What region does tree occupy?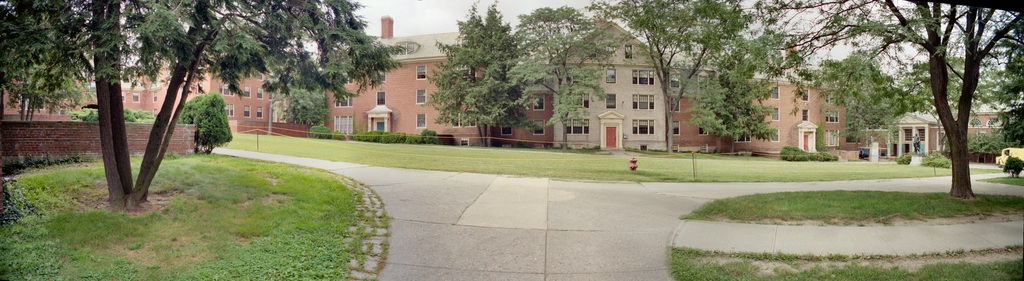
left=0, top=0, right=89, bottom=119.
